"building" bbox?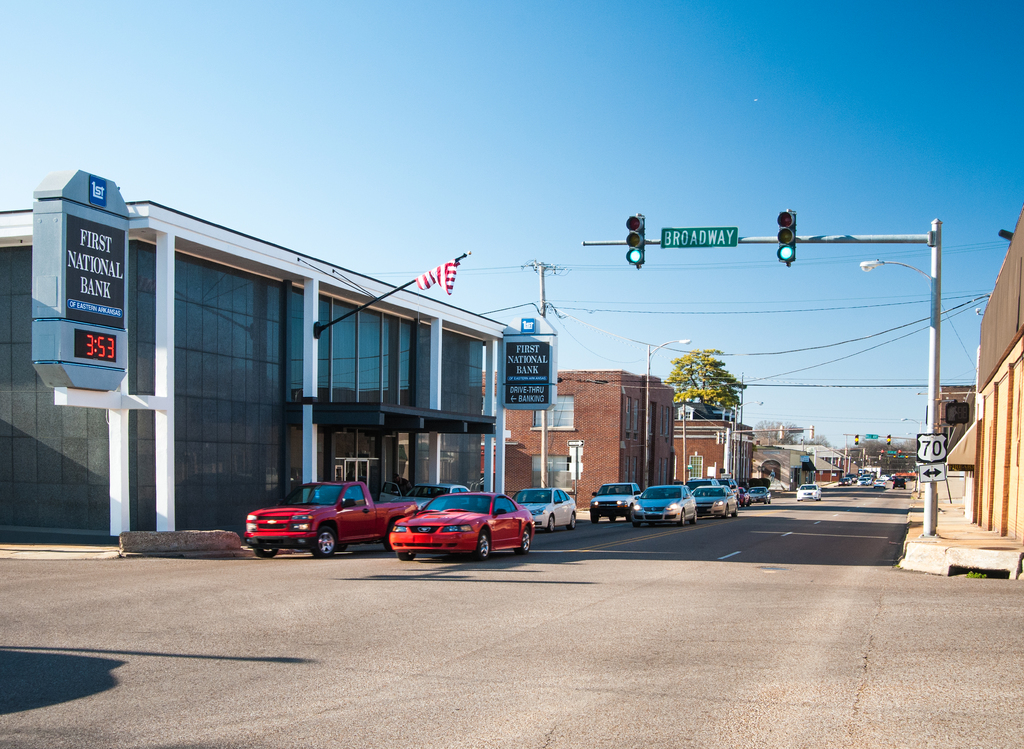
x1=0 y1=197 x2=511 y2=547
